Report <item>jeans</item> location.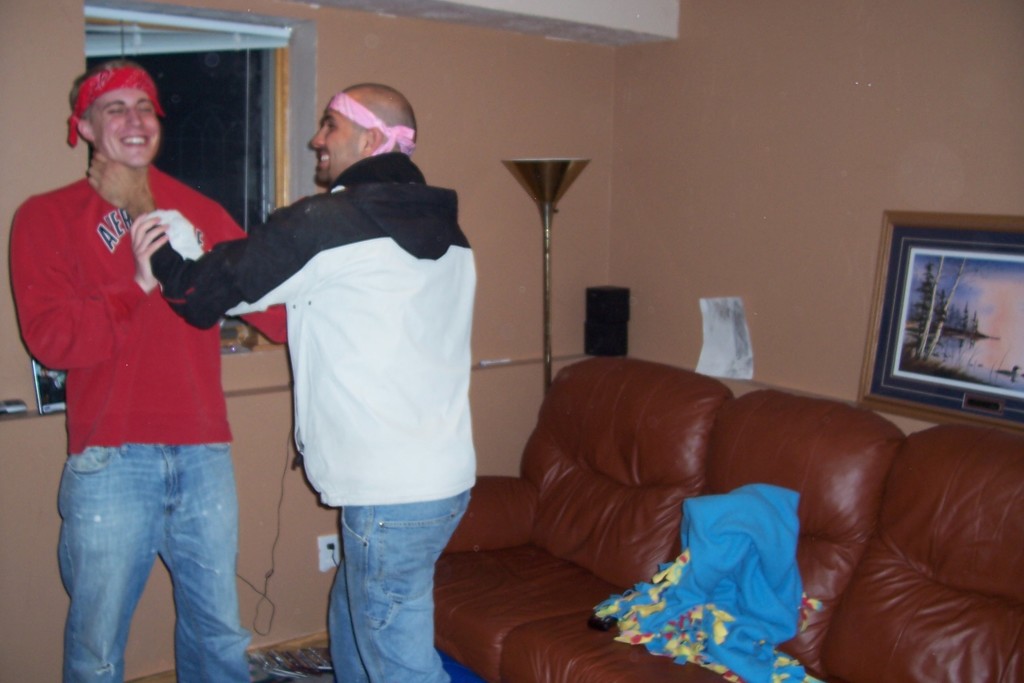
Report: region(330, 491, 473, 682).
